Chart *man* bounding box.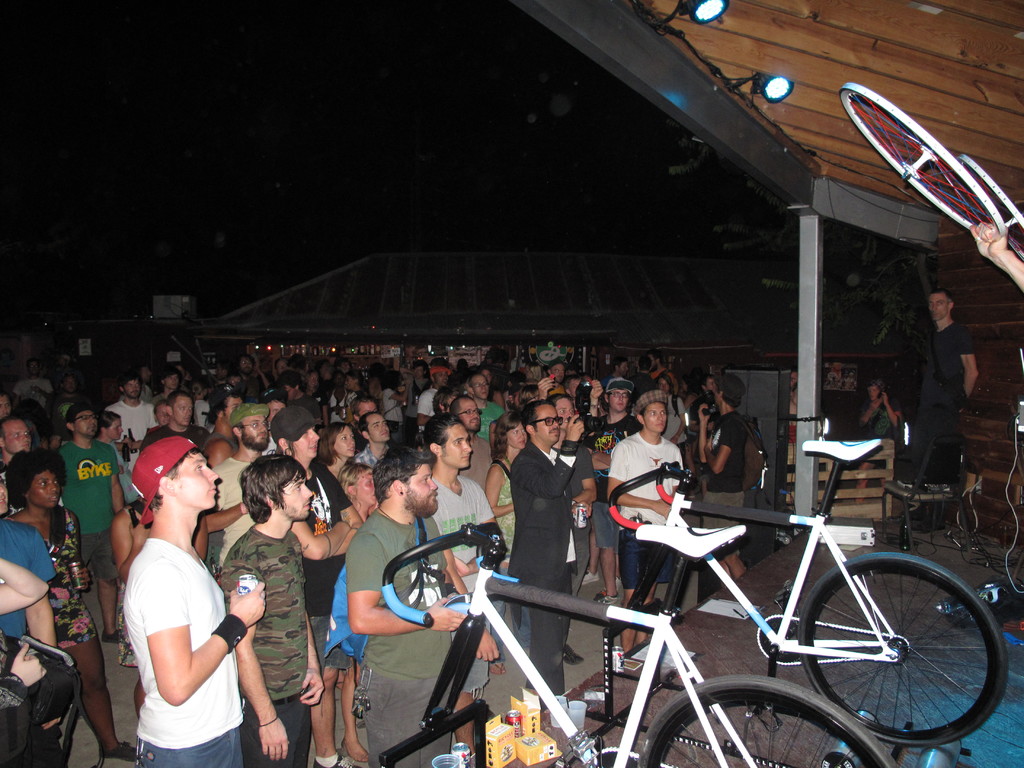
Charted: 156,365,184,401.
